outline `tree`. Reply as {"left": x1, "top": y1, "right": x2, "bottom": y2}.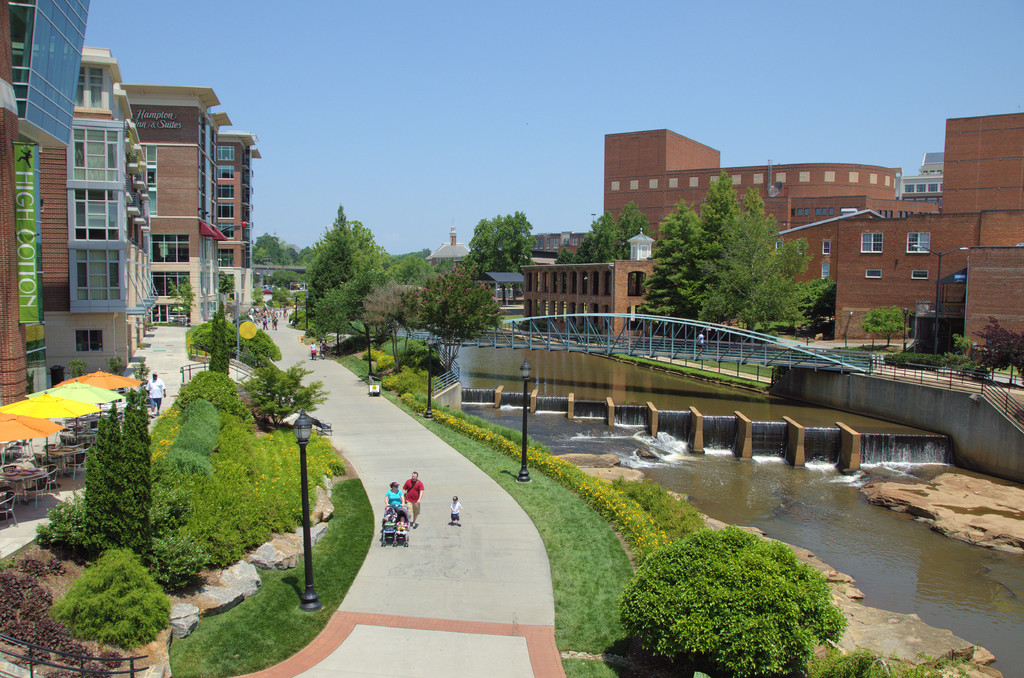
{"left": 164, "top": 278, "right": 198, "bottom": 316}.
